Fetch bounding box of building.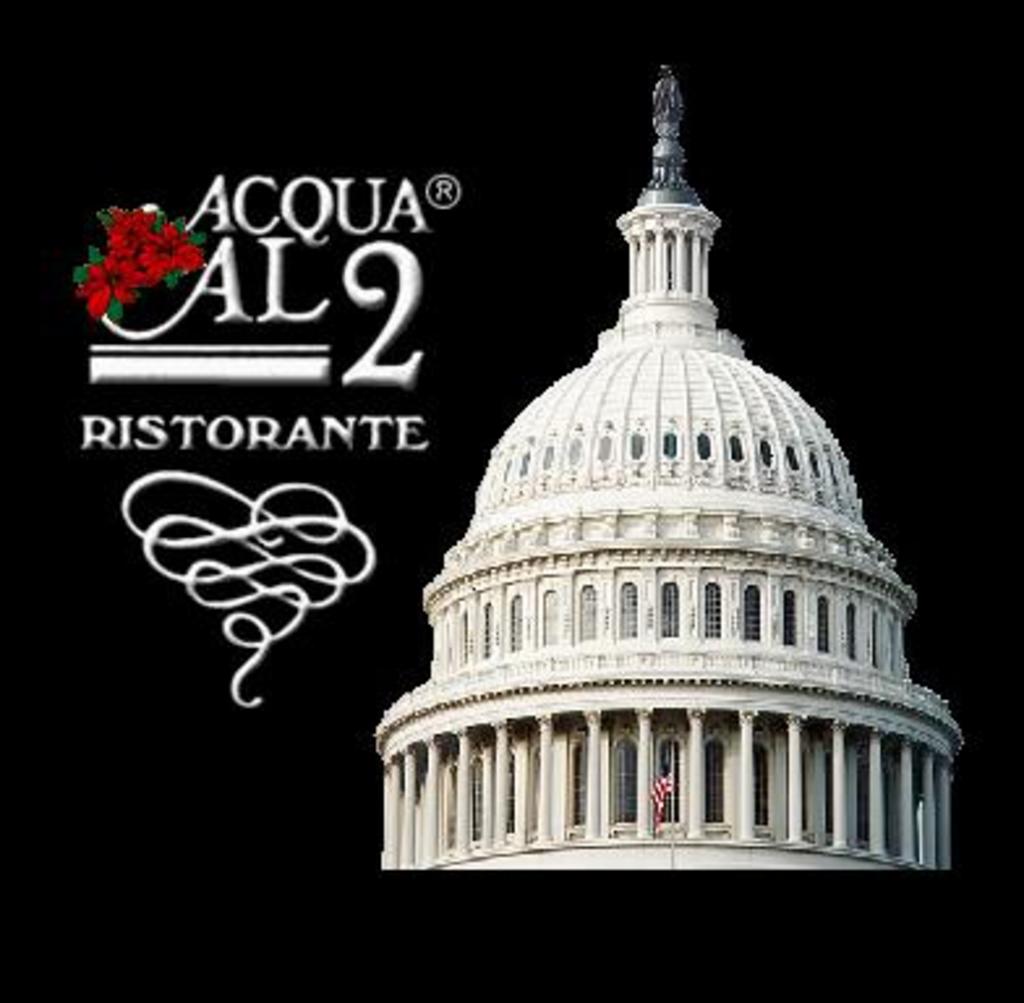
Bbox: 371,68,974,875.
